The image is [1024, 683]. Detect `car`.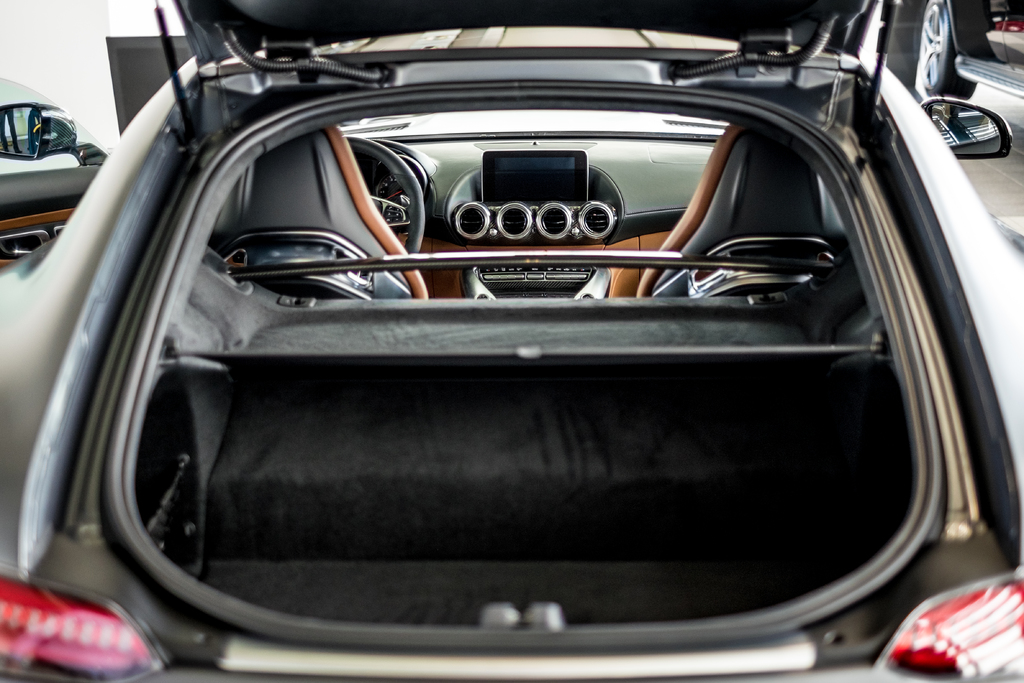
Detection: Rect(917, 0, 1023, 101).
